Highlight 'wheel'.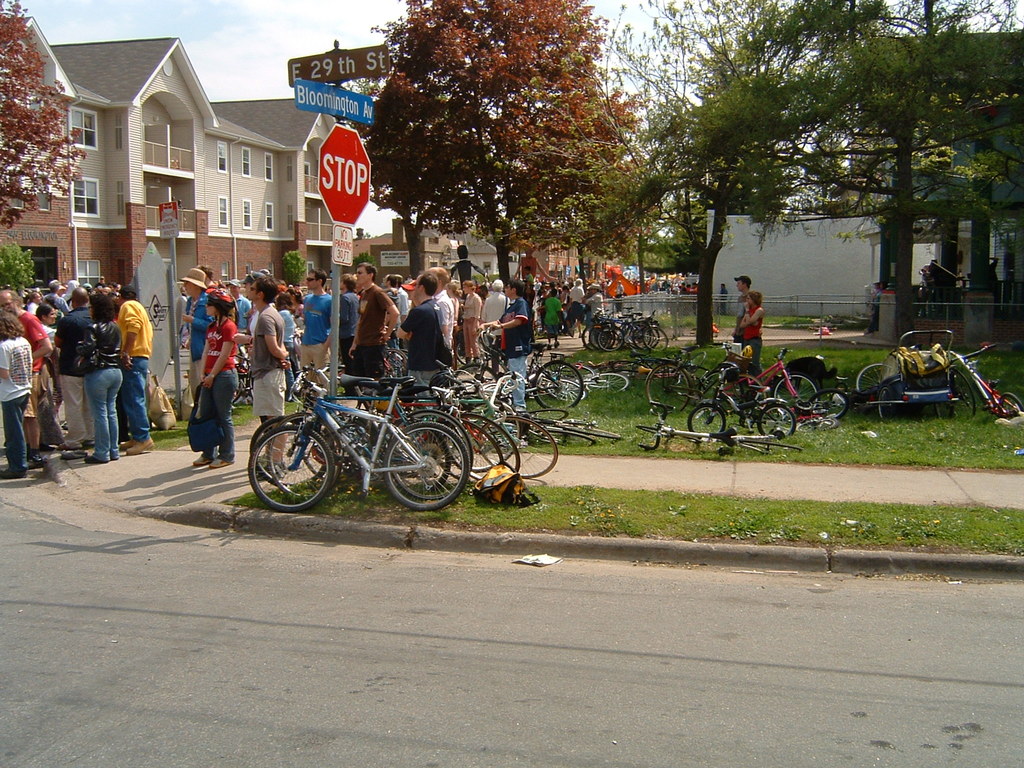
Highlighted region: crop(852, 361, 895, 403).
